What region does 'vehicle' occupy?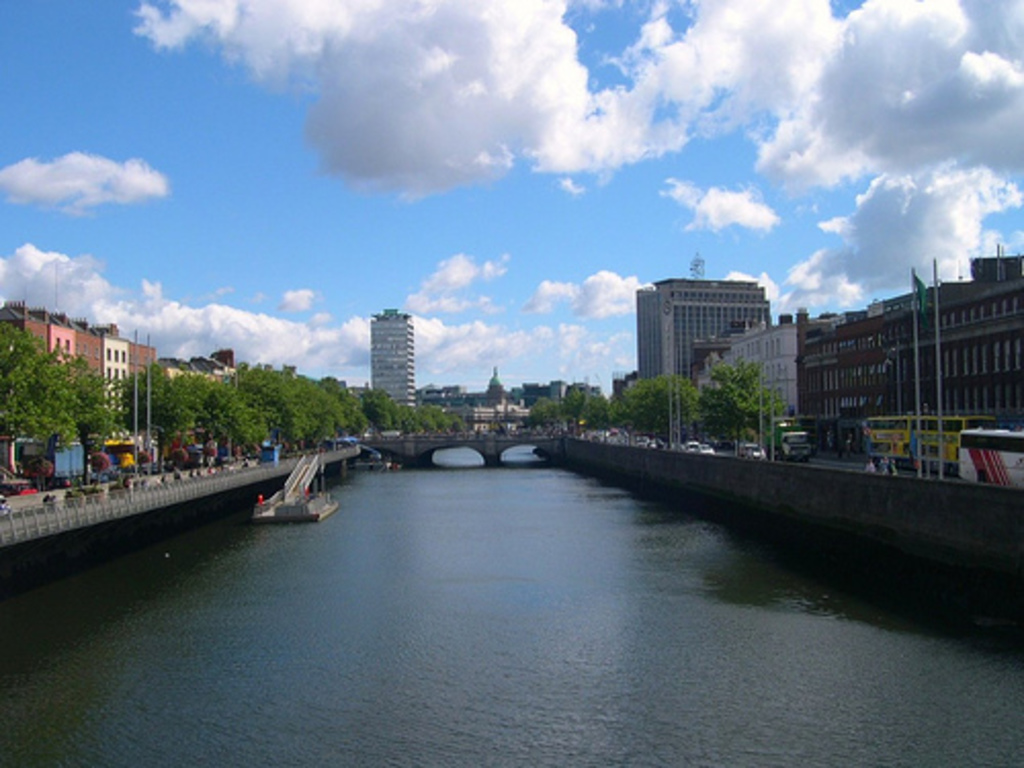
737 440 762 463.
